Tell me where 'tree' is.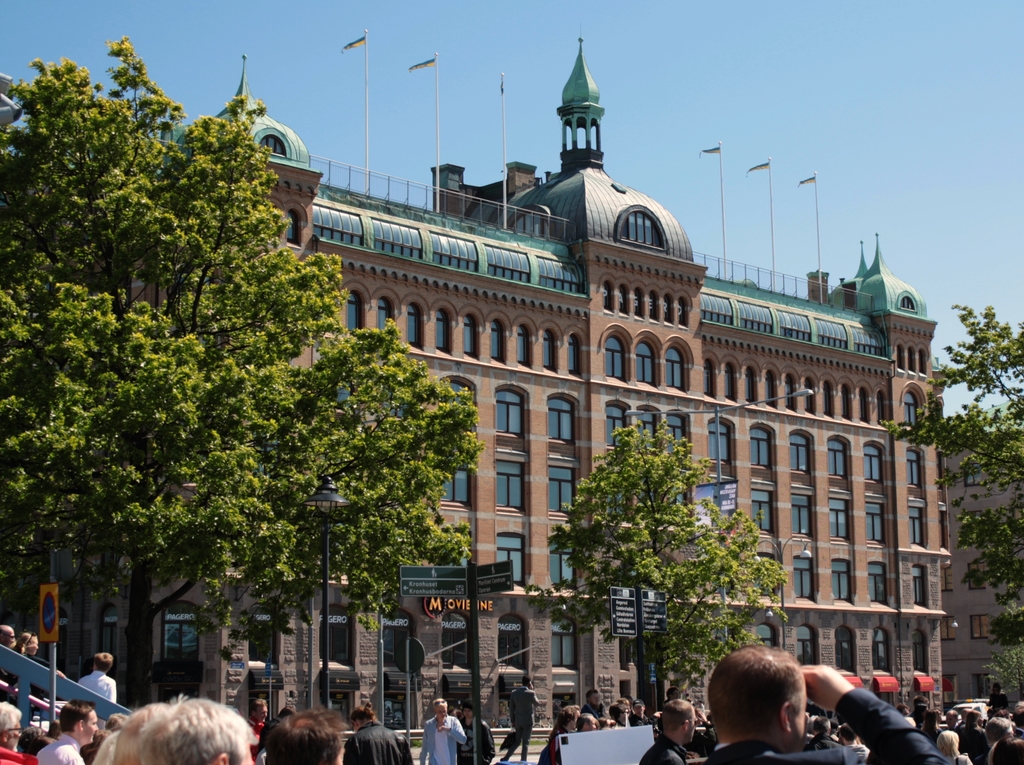
'tree' is at region(522, 422, 787, 713).
